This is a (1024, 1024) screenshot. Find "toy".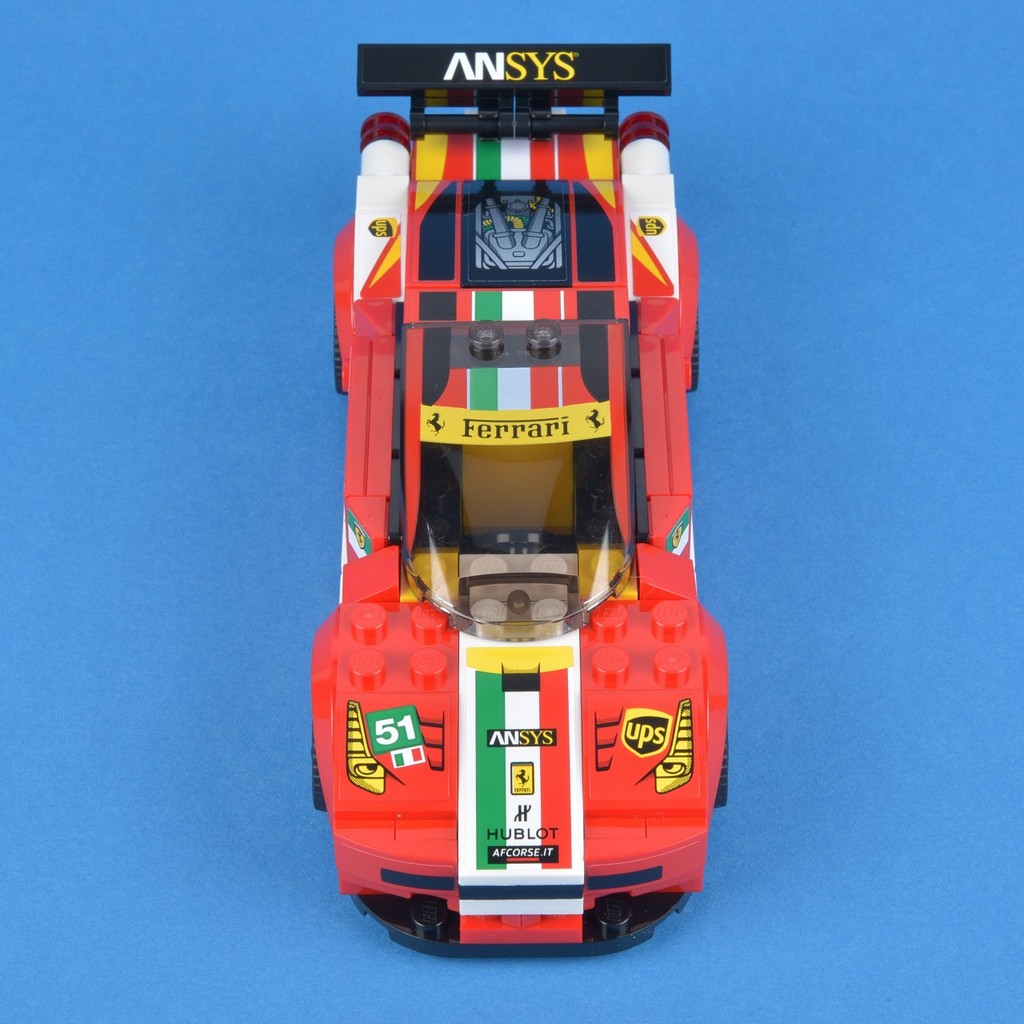
Bounding box: [302,47,751,970].
